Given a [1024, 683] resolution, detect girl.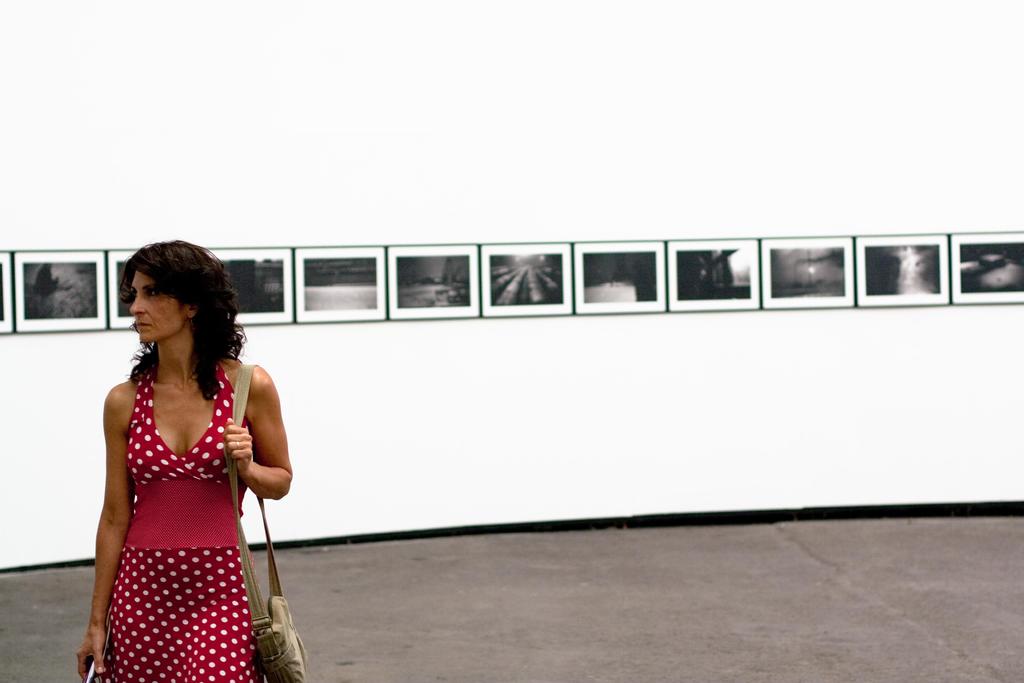
77/240/289/682.
